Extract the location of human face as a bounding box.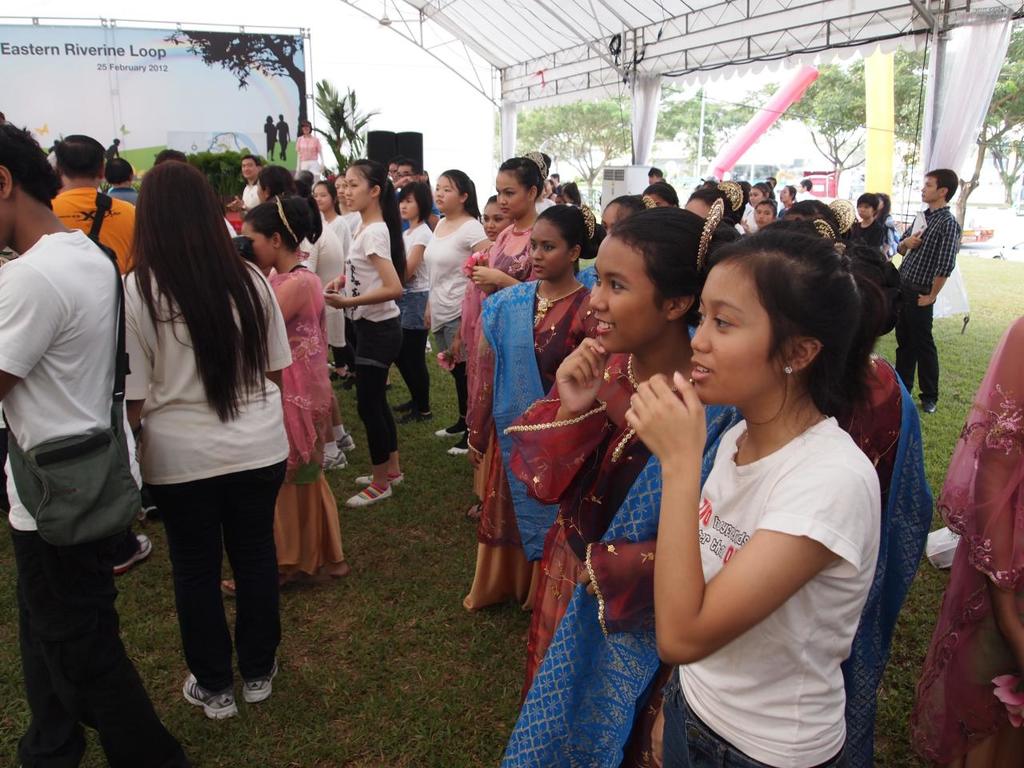
{"left": 342, "top": 170, "right": 371, "bottom": 210}.
